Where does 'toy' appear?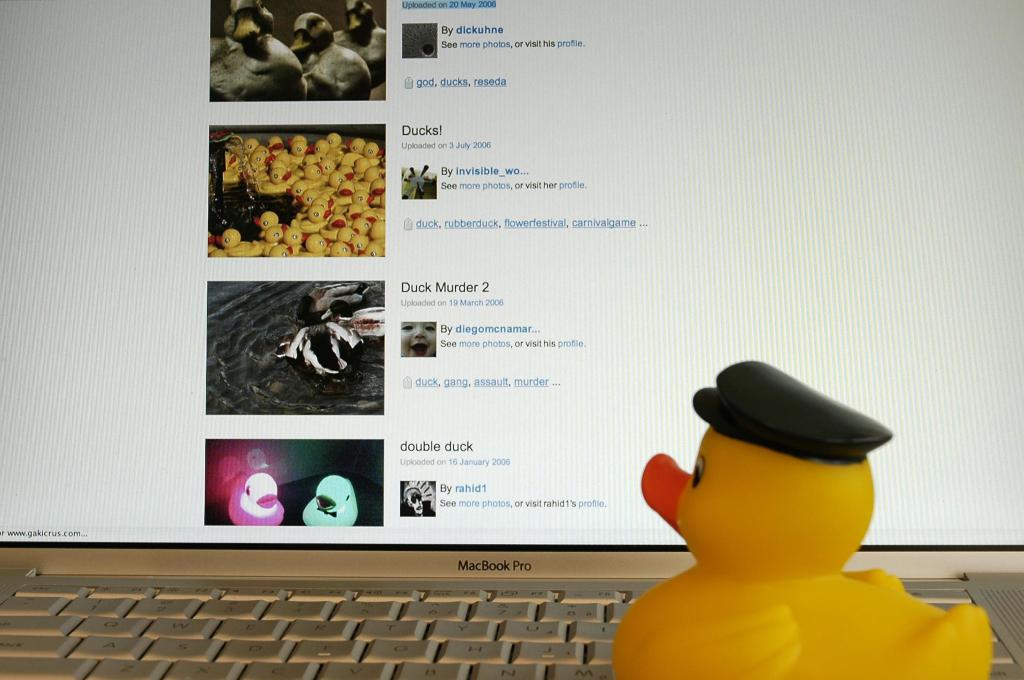
Appears at BBox(613, 361, 998, 679).
